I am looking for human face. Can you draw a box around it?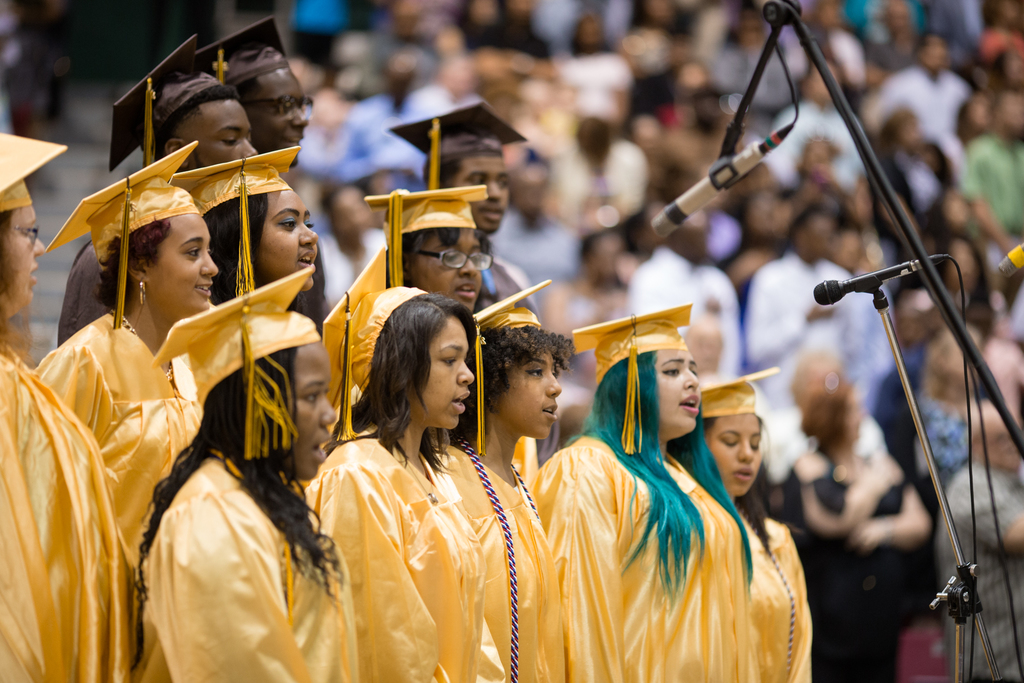
Sure, the bounding box is [289, 340, 339, 479].
